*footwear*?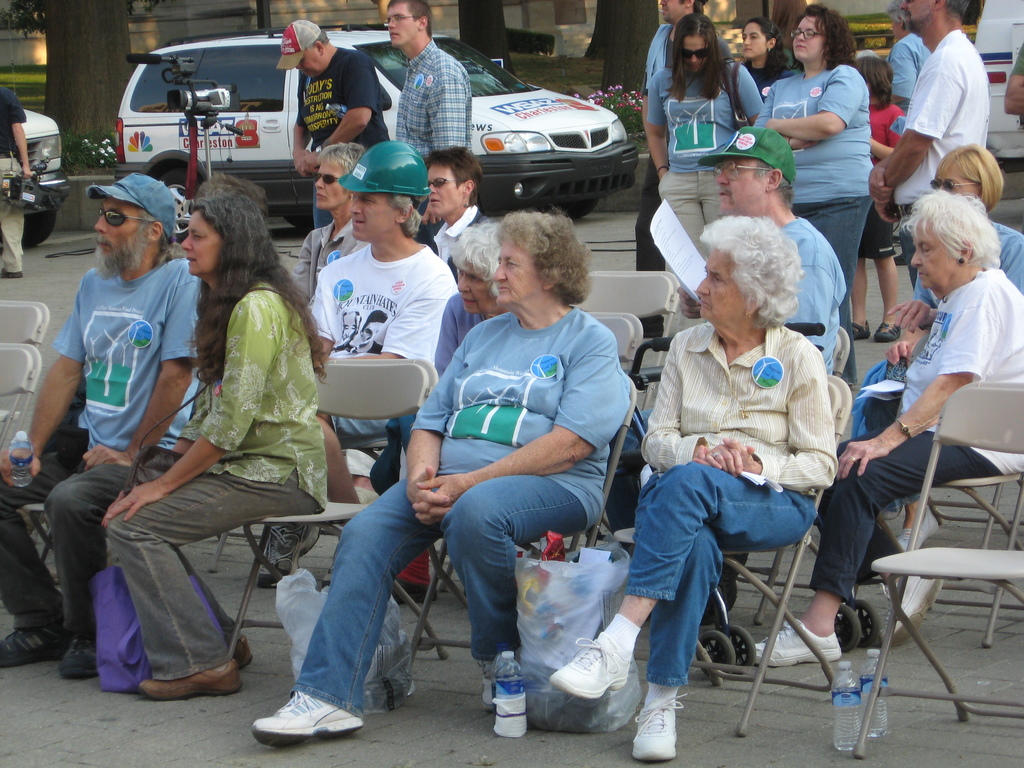
l=872, t=323, r=904, b=346
